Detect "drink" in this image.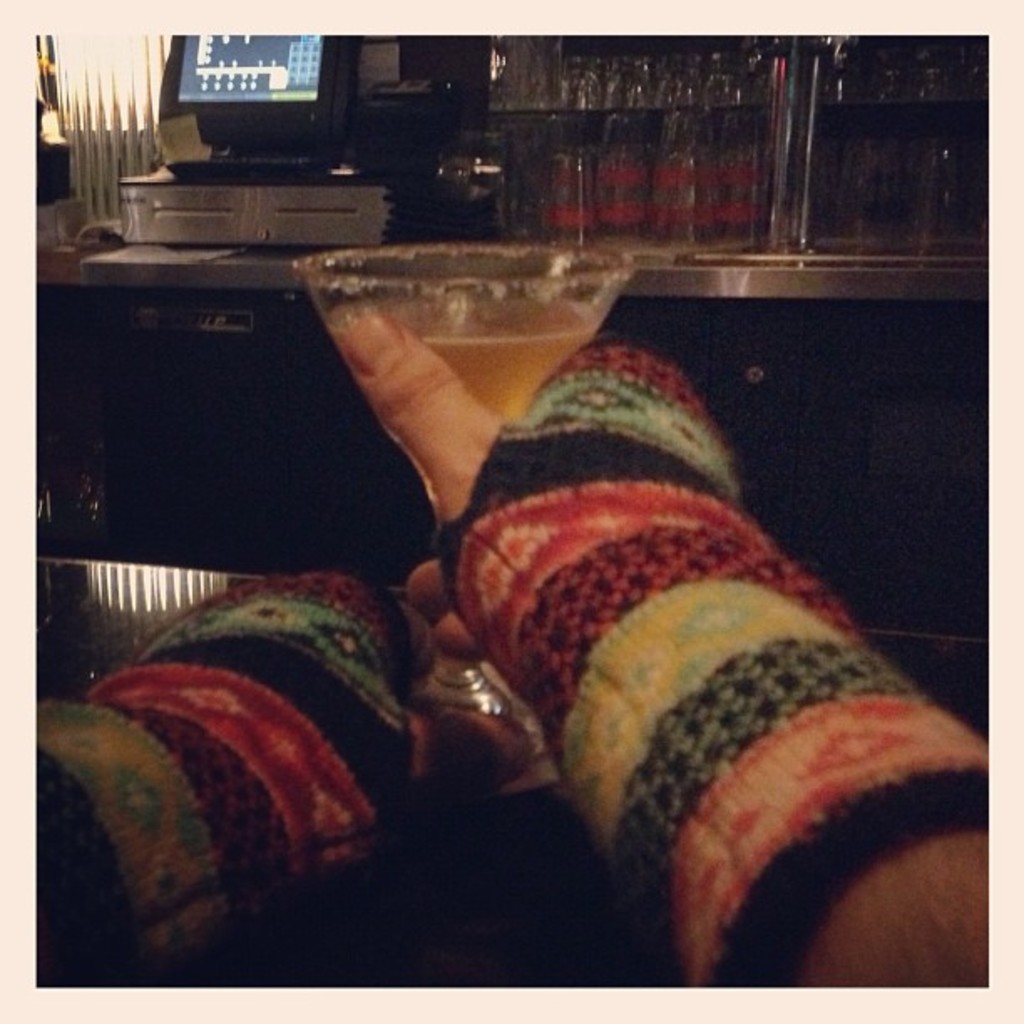
Detection: [323, 298, 589, 430].
